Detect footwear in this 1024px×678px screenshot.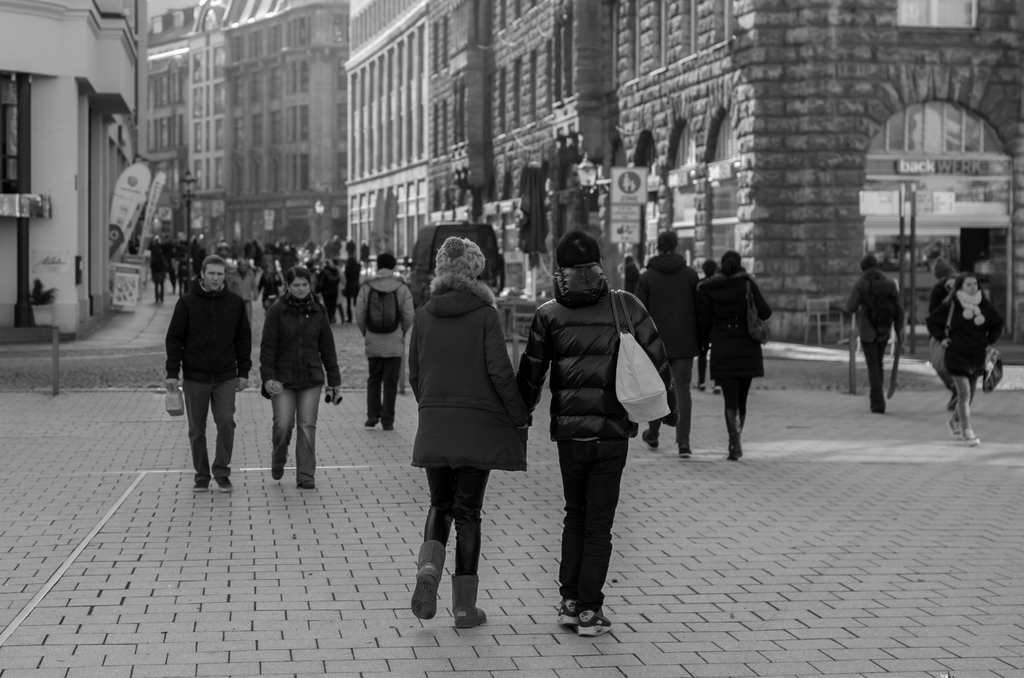
Detection: {"left": 375, "top": 411, "right": 400, "bottom": 433}.
